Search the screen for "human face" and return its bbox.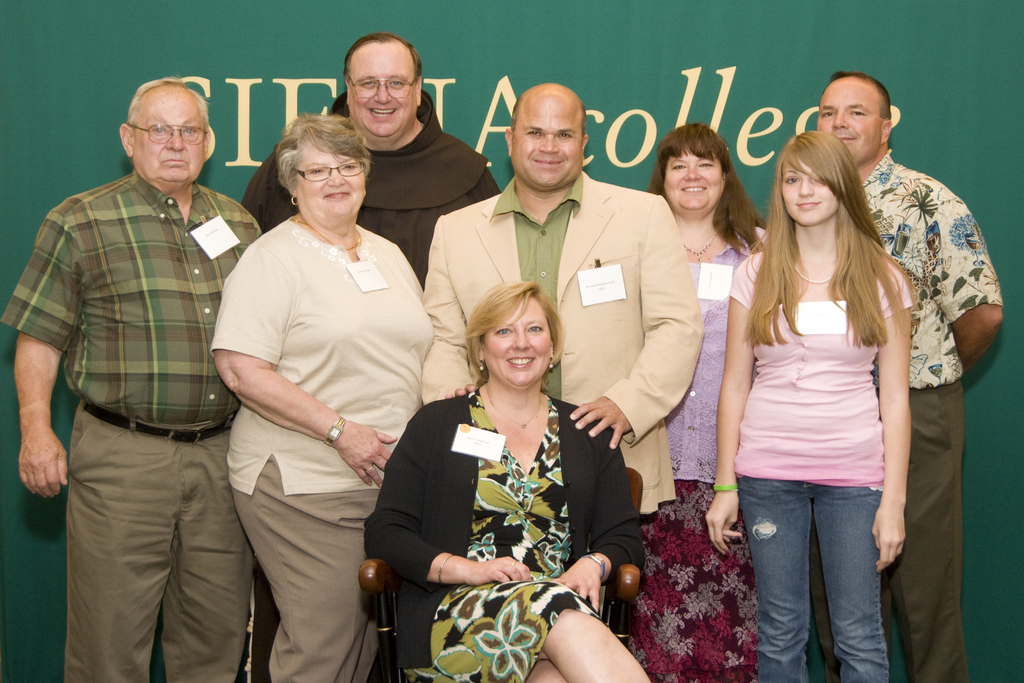
Found: [780, 158, 842, 224].
